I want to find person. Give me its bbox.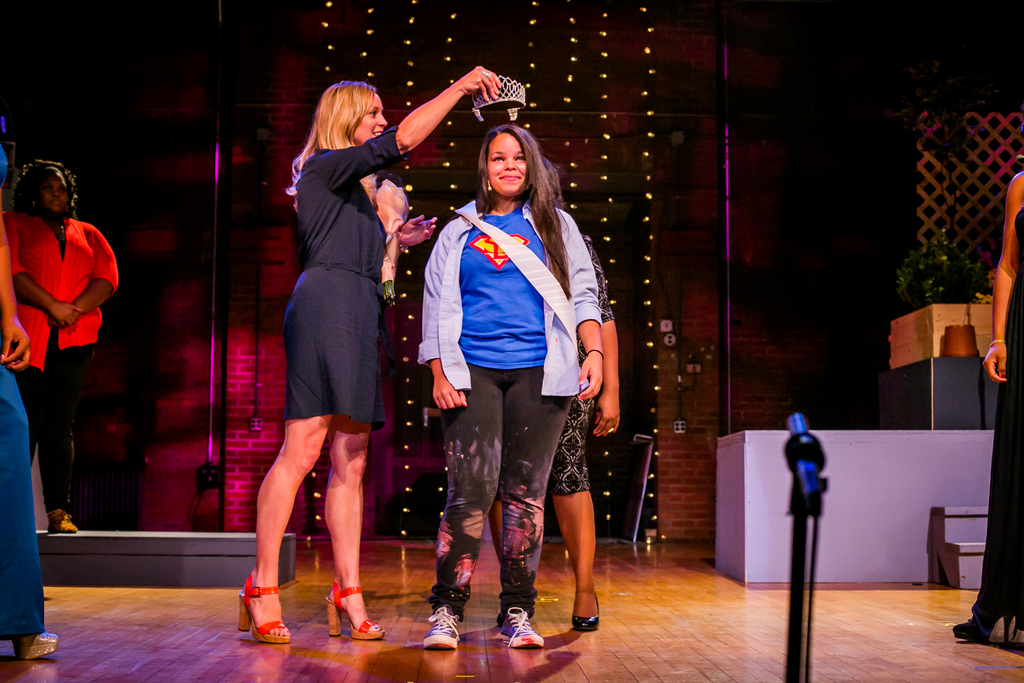
{"x1": 487, "y1": 167, "x2": 622, "y2": 624}.
